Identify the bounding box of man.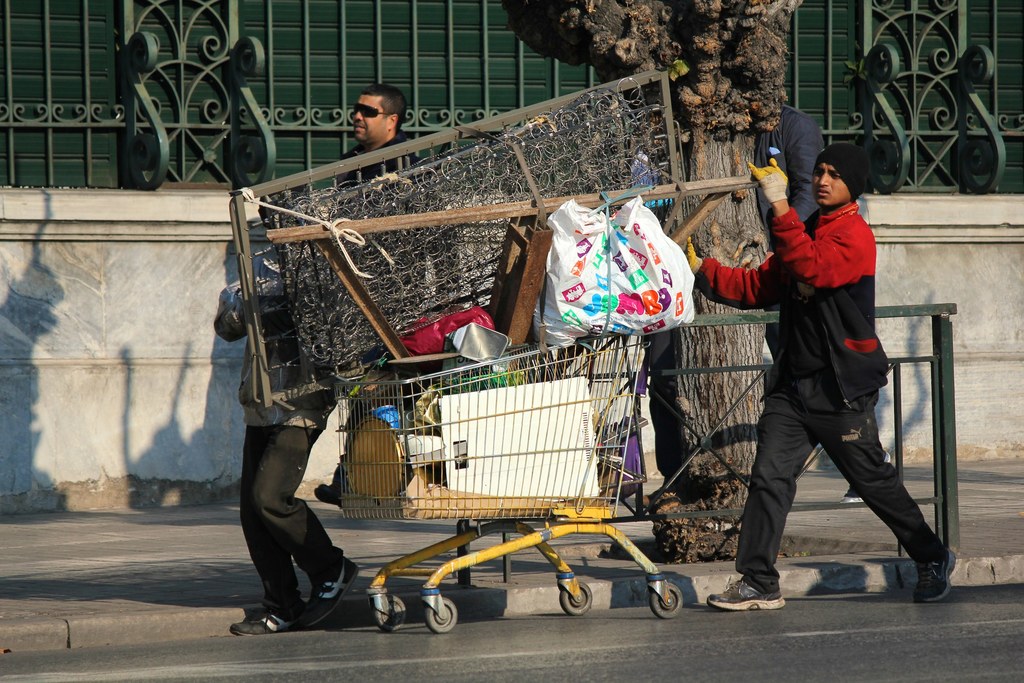
rect(316, 81, 429, 508).
